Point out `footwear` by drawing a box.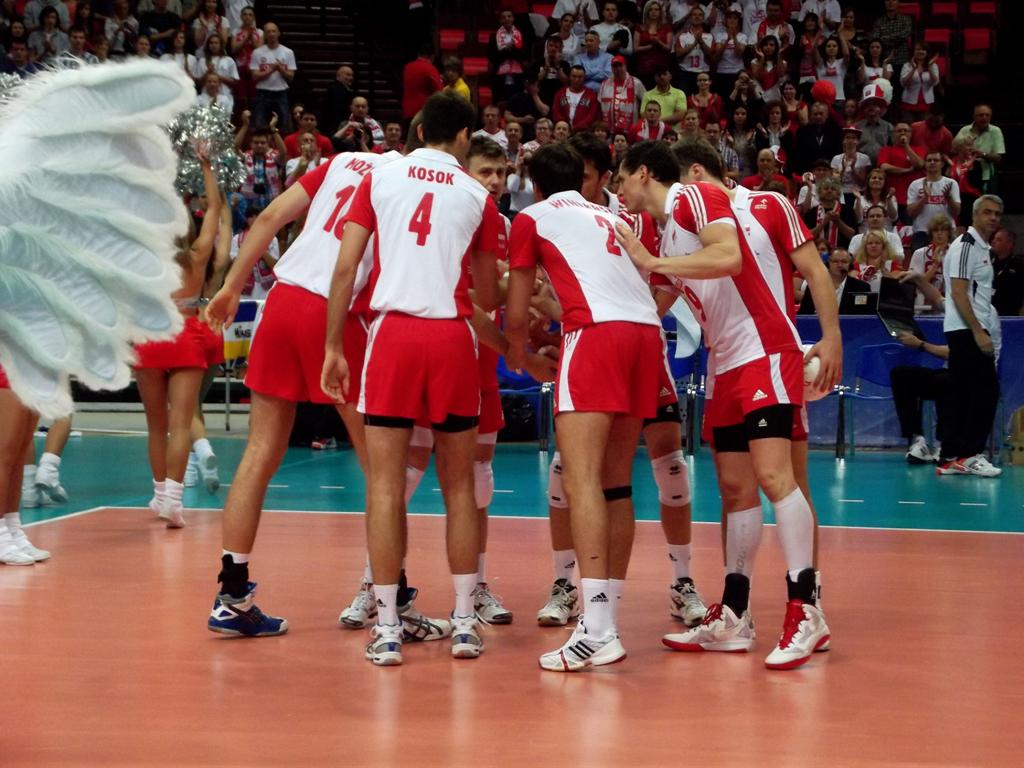
[x1=339, y1=578, x2=405, y2=629].
